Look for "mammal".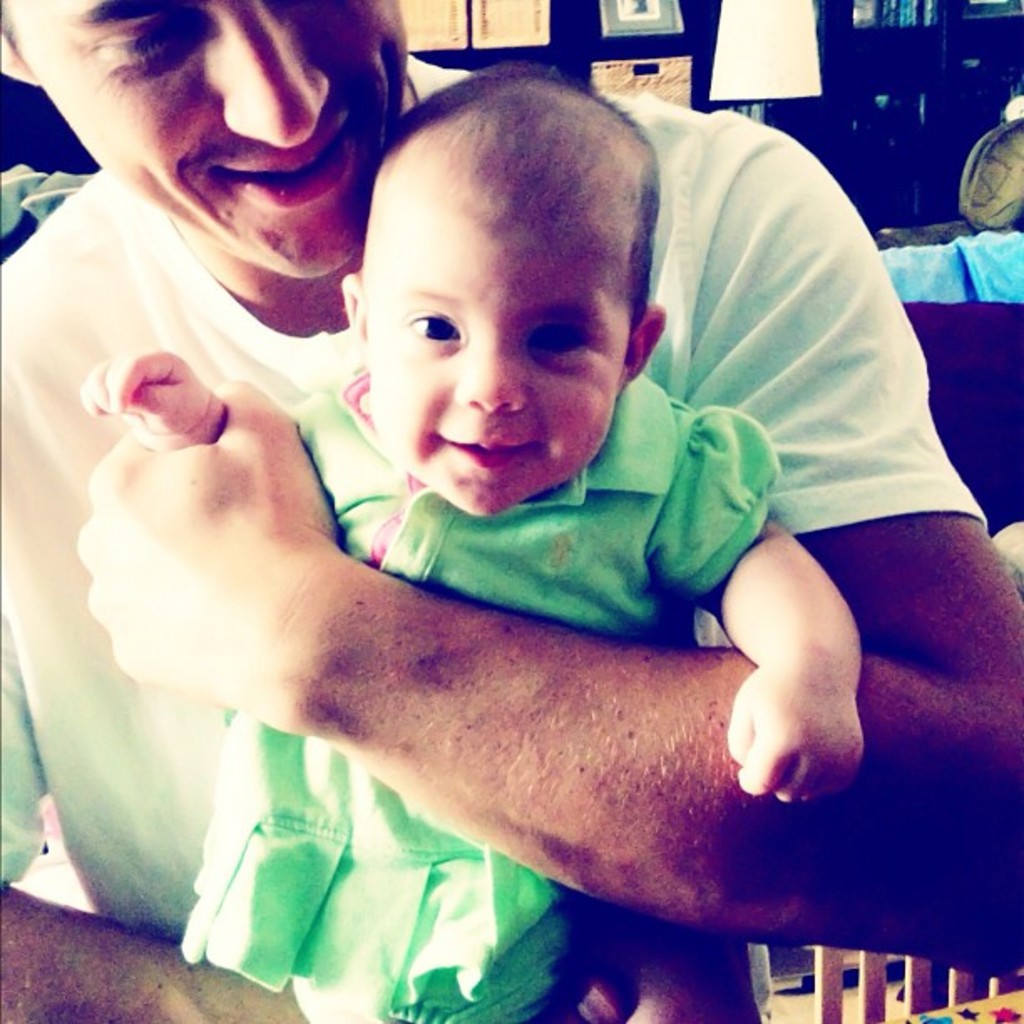
Found: pyautogui.locateOnScreen(0, 0, 1022, 1022).
